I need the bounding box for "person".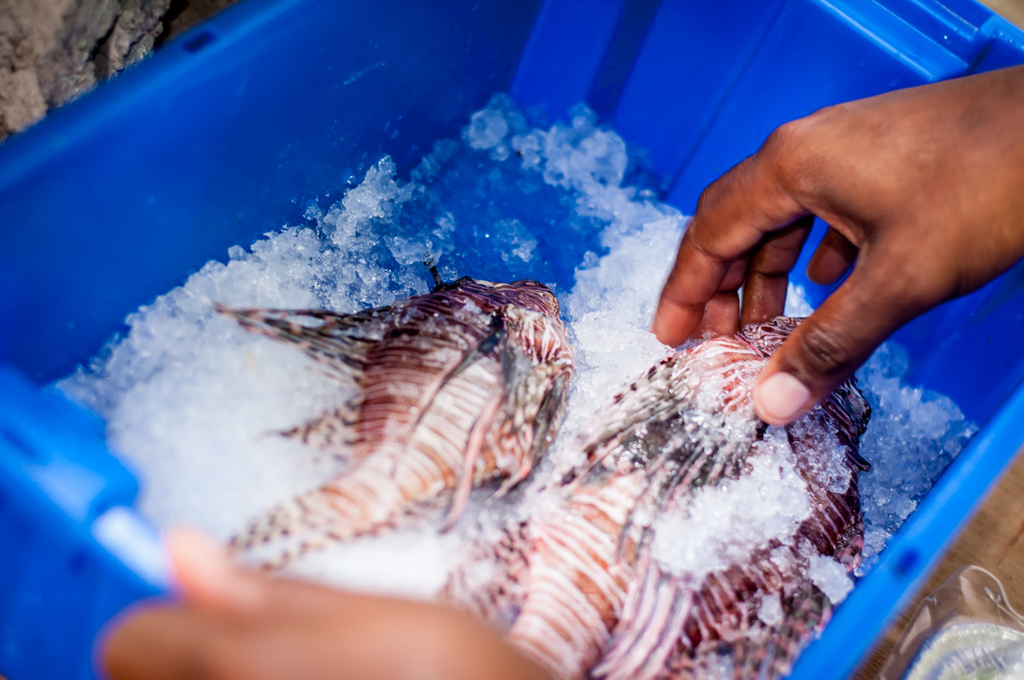
Here it is: pyautogui.locateOnScreen(102, 61, 1023, 679).
